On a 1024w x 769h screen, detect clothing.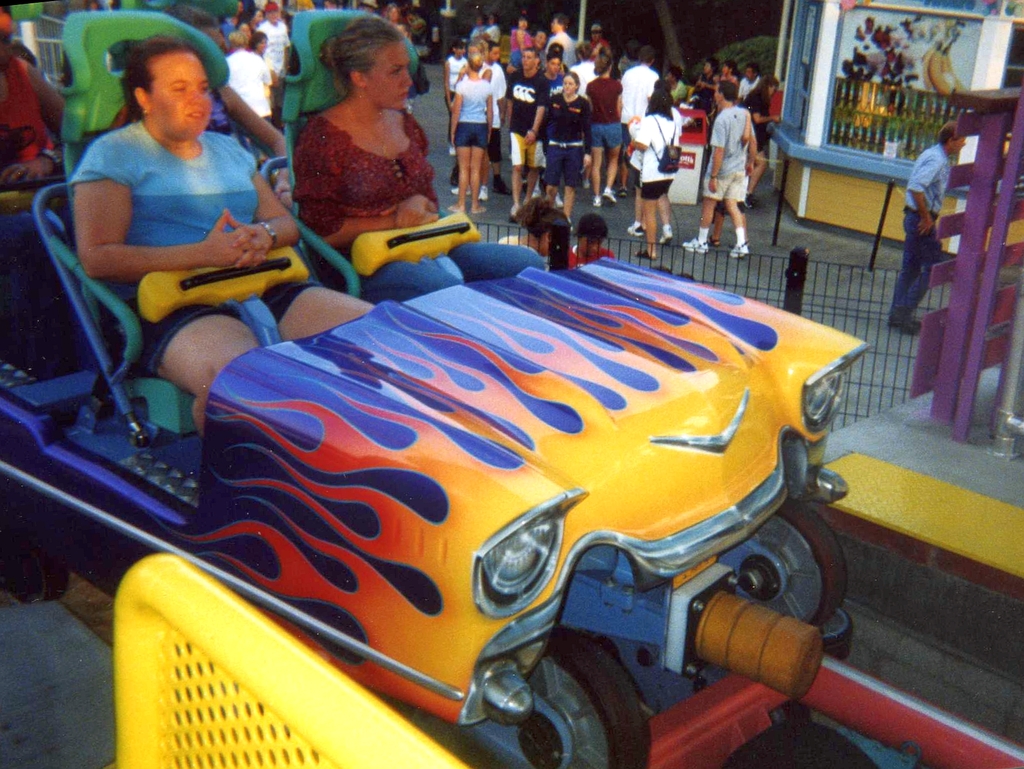
crop(700, 99, 747, 202).
